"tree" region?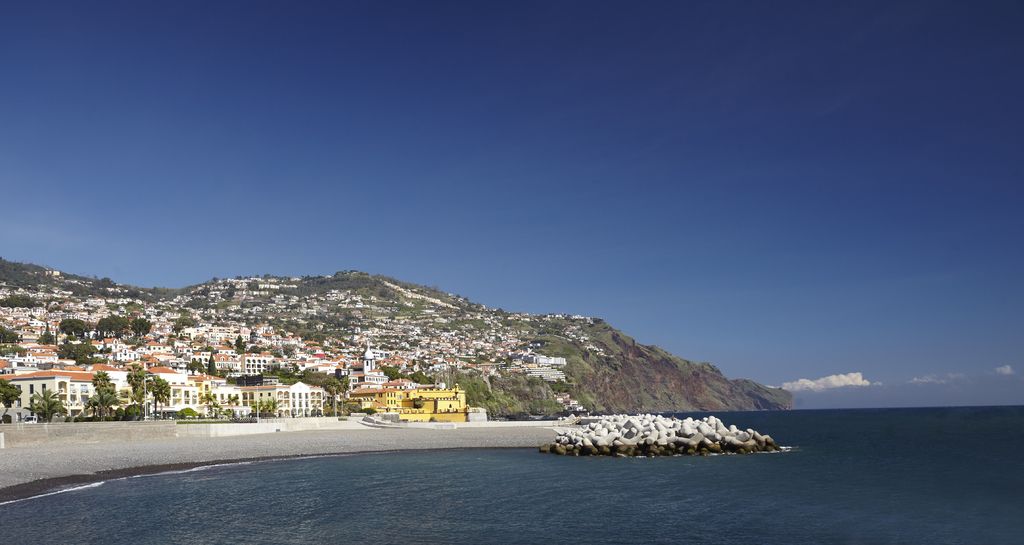
(378, 361, 402, 376)
